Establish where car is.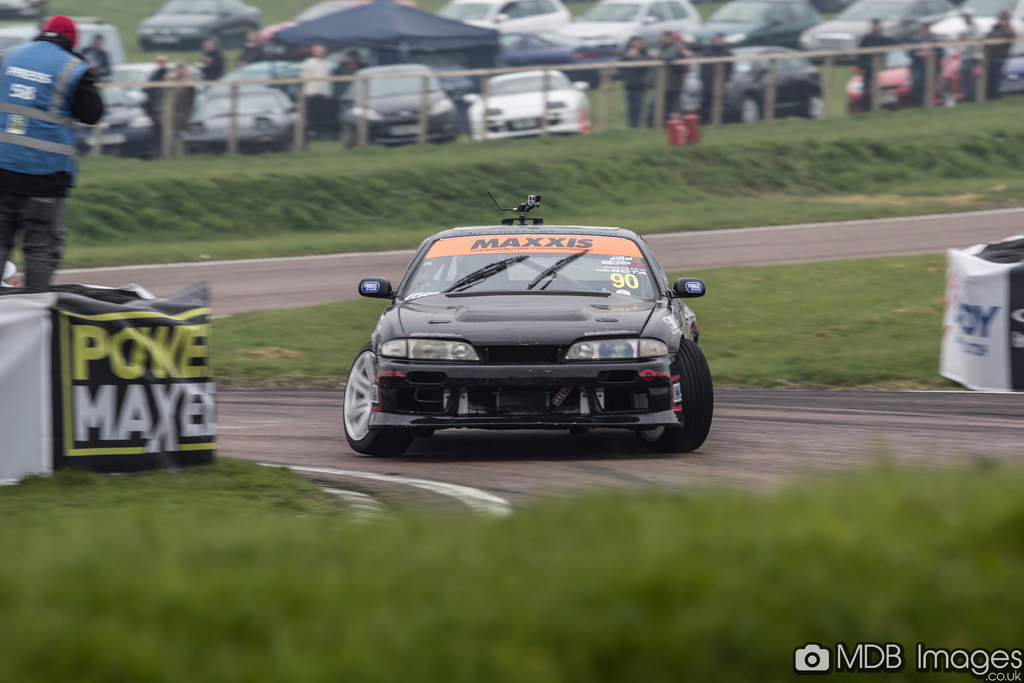
Established at (left=343, top=189, right=712, bottom=457).
